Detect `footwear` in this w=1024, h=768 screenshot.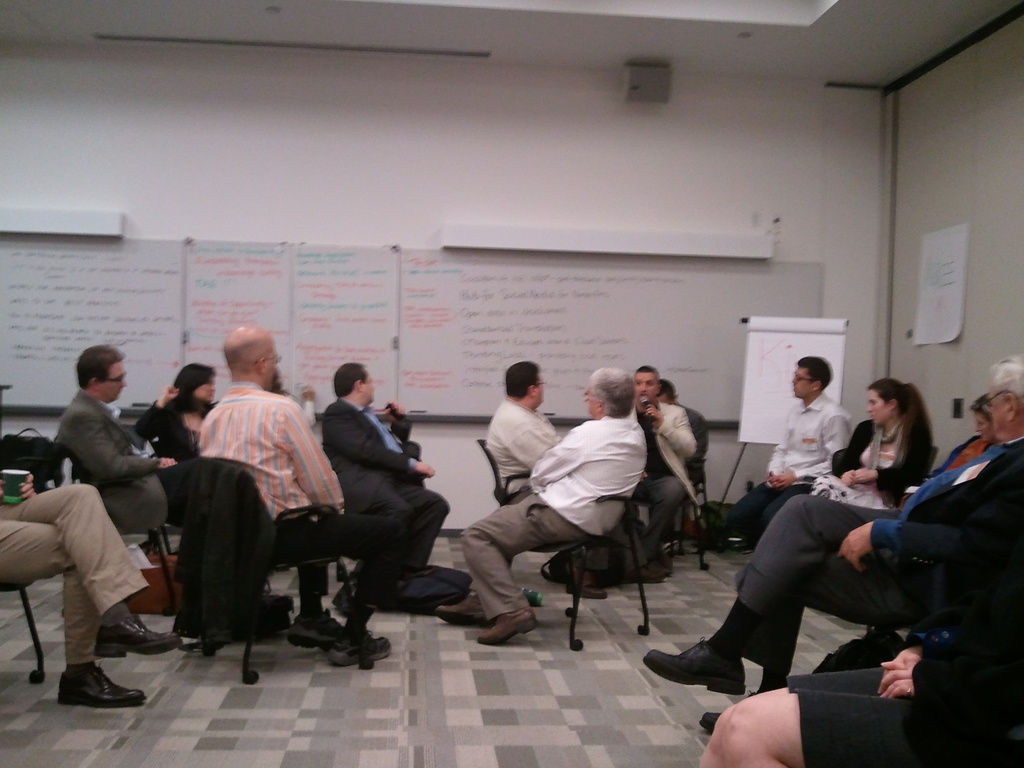
Detection: crop(563, 569, 608, 604).
